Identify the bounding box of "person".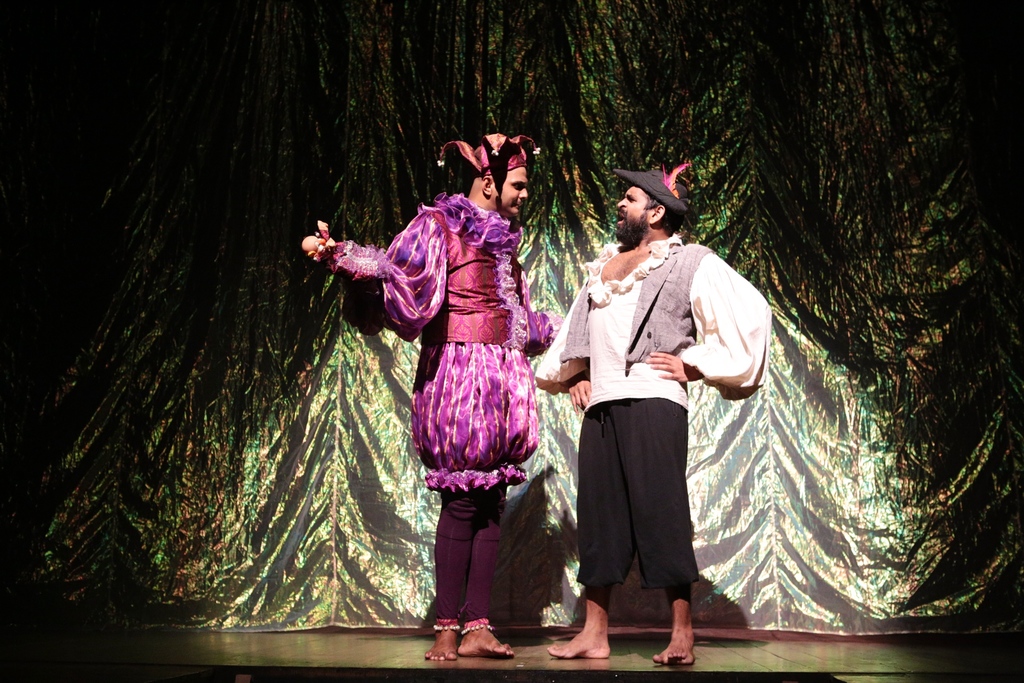
pyautogui.locateOnScreen(303, 155, 556, 623).
